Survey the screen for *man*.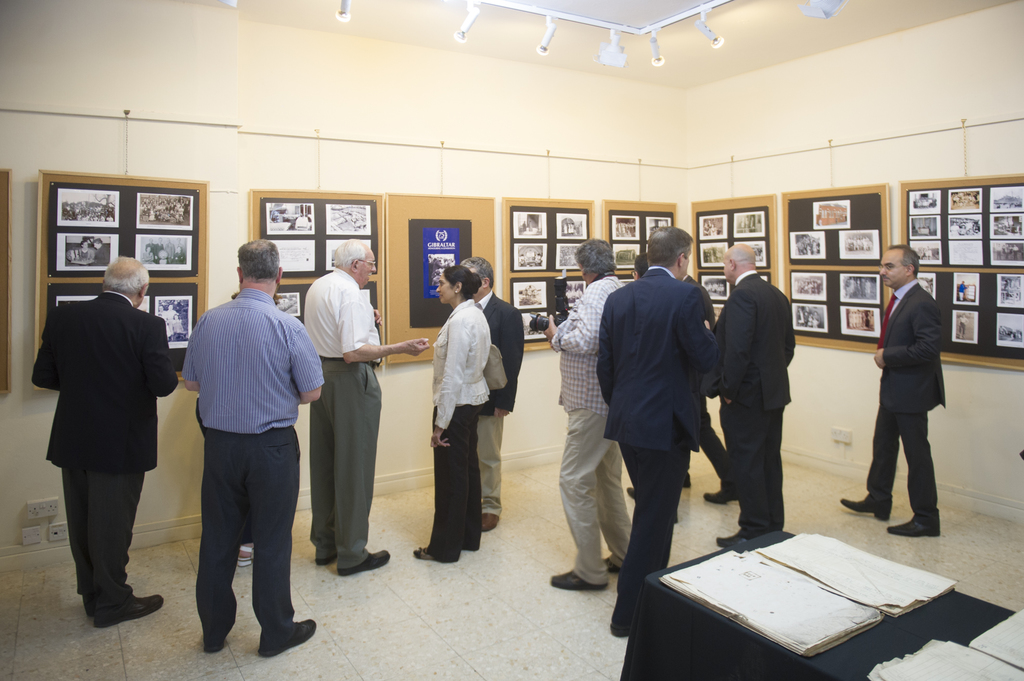
Survey found: bbox(596, 220, 723, 629).
